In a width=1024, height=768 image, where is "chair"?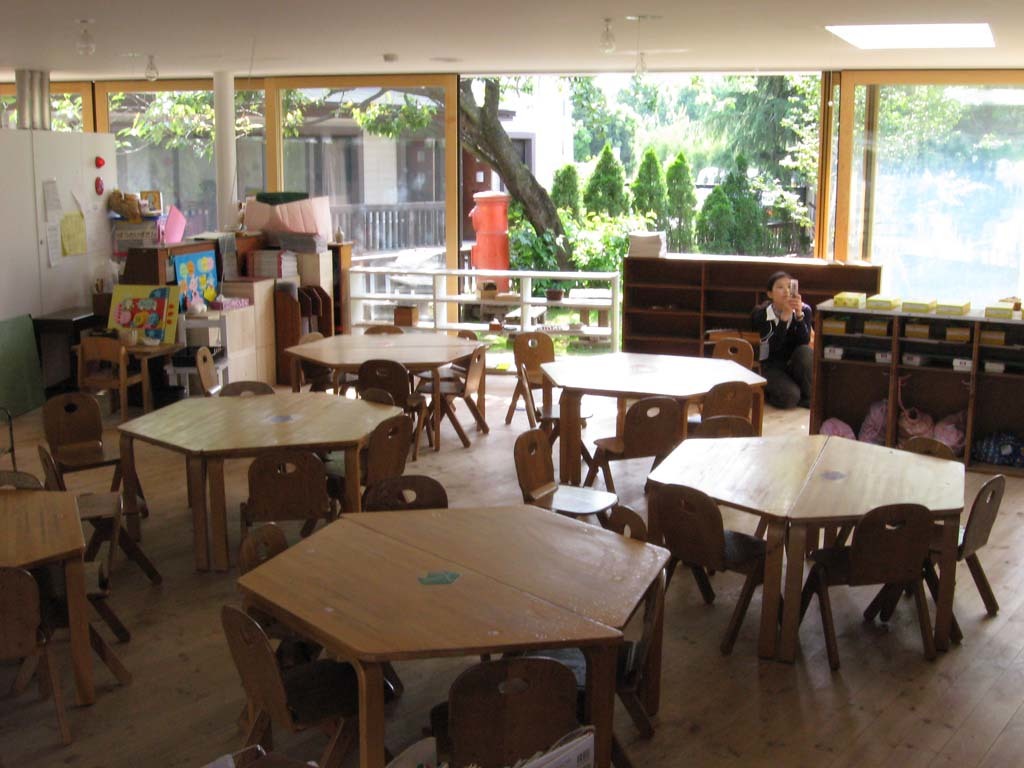
select_region(506, 330, 559, 420).
